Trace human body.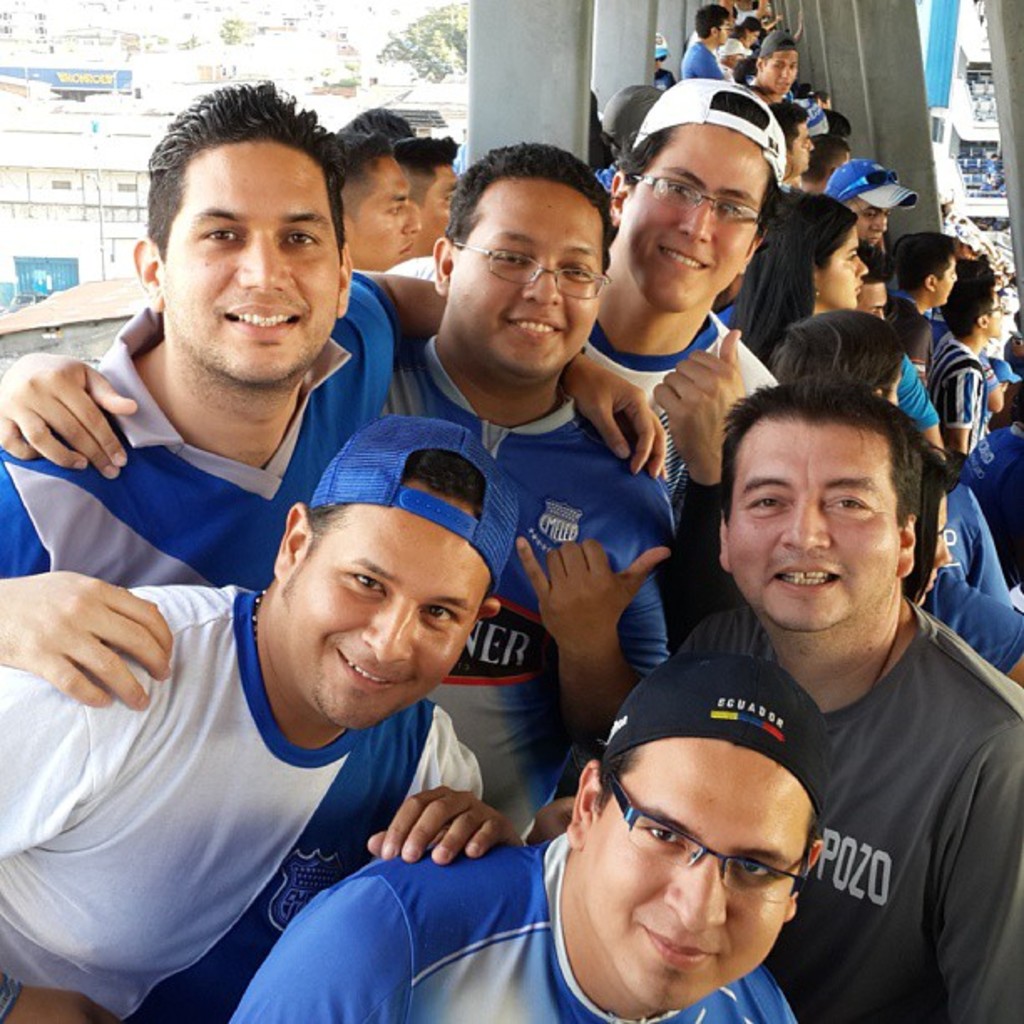
Traced to l=224, t=644, r=833, b=1022.
